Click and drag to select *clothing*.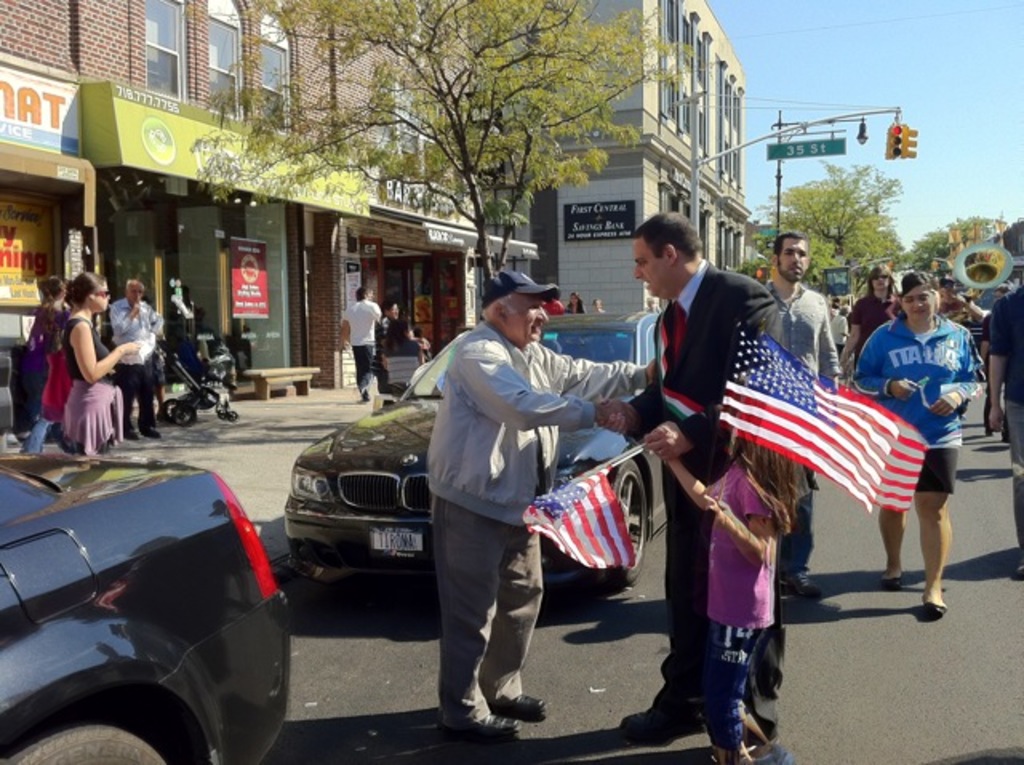
Selection: left=379, top=336, right=427, bottom=392.
